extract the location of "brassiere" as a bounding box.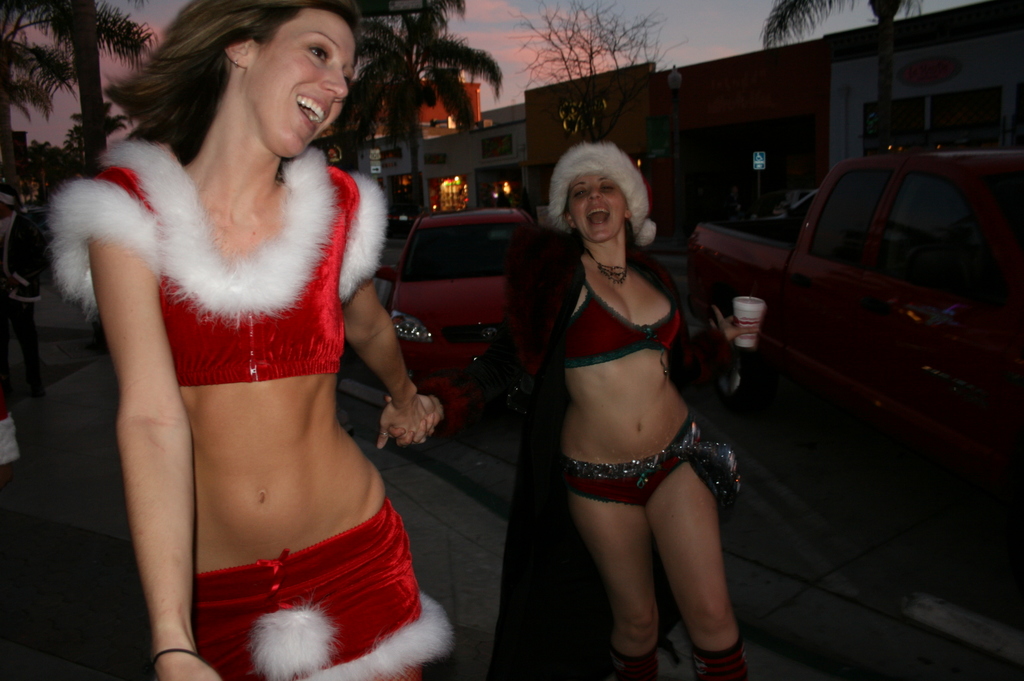
rect(557, 273, 685, 368).
